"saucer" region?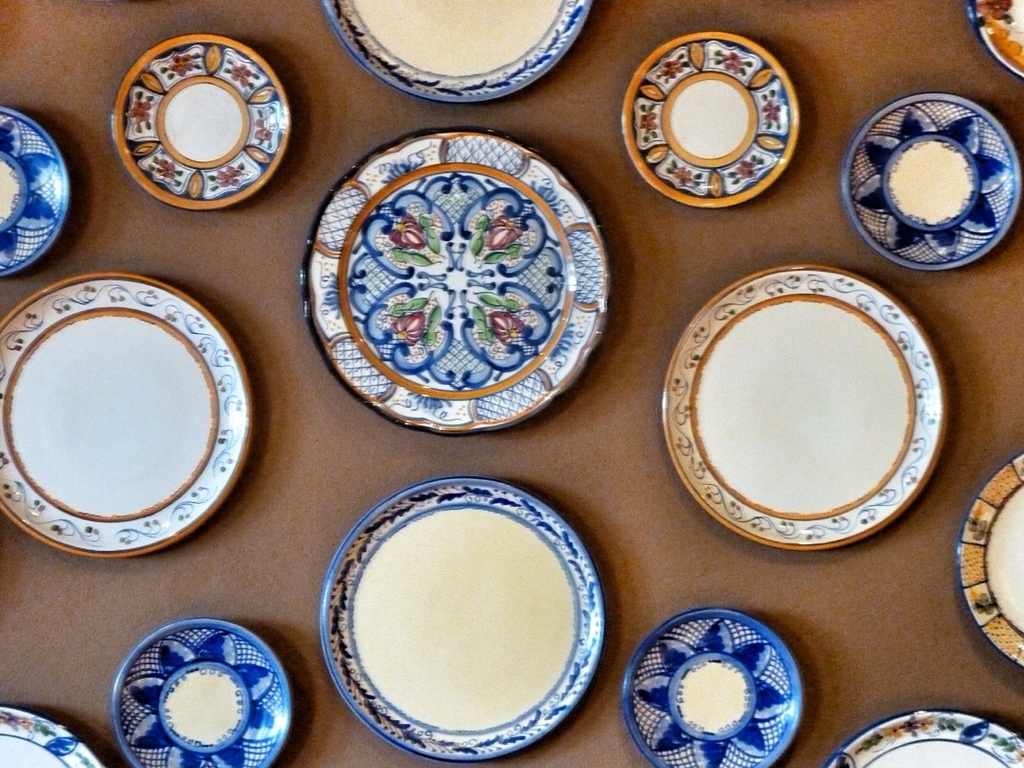
Rect(618, 29, 801, 207)
